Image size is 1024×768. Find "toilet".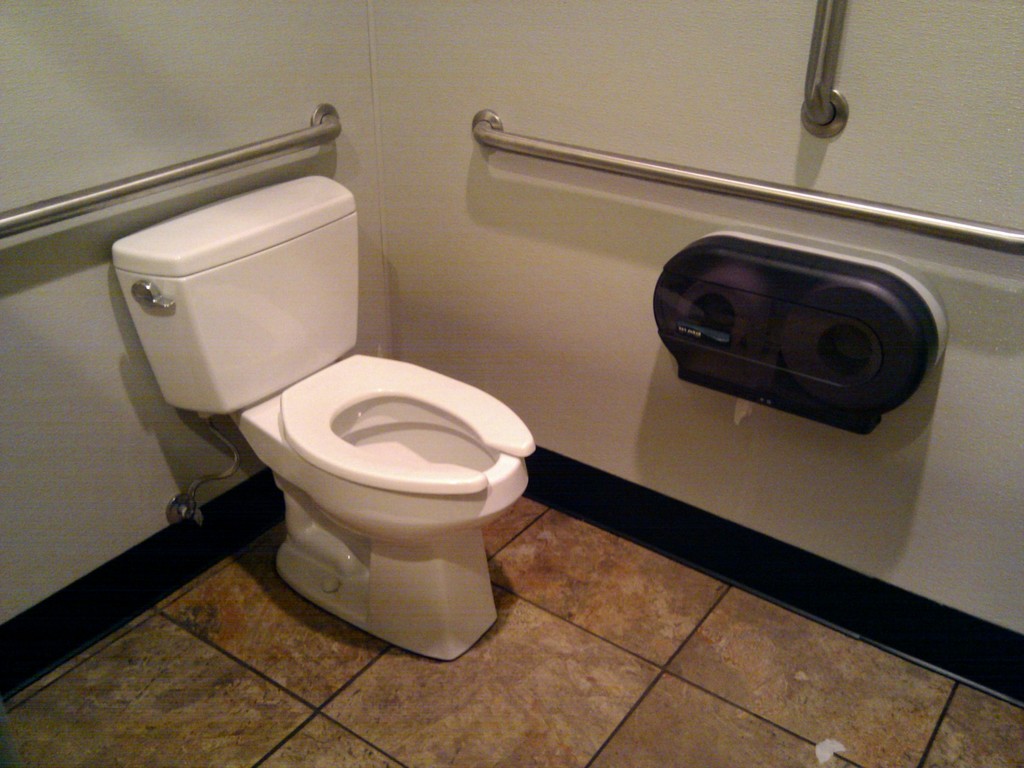
bbox=[91, 172, 536, 671].
